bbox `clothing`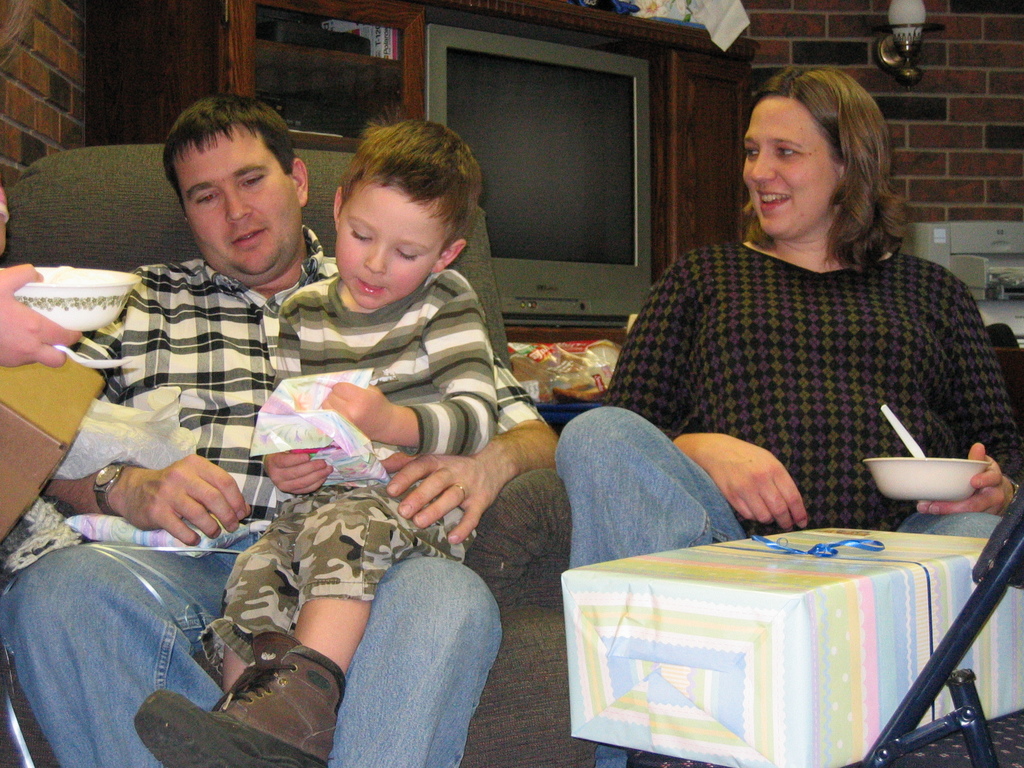
[0,222,506,767]
